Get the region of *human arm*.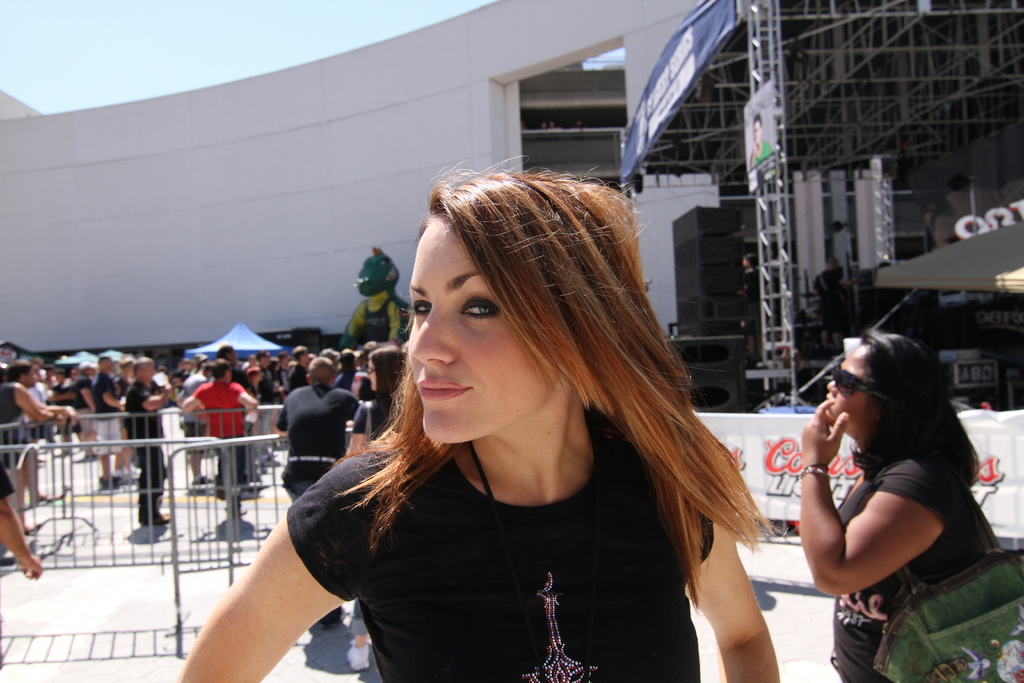
(270, 393, 296, 440).
